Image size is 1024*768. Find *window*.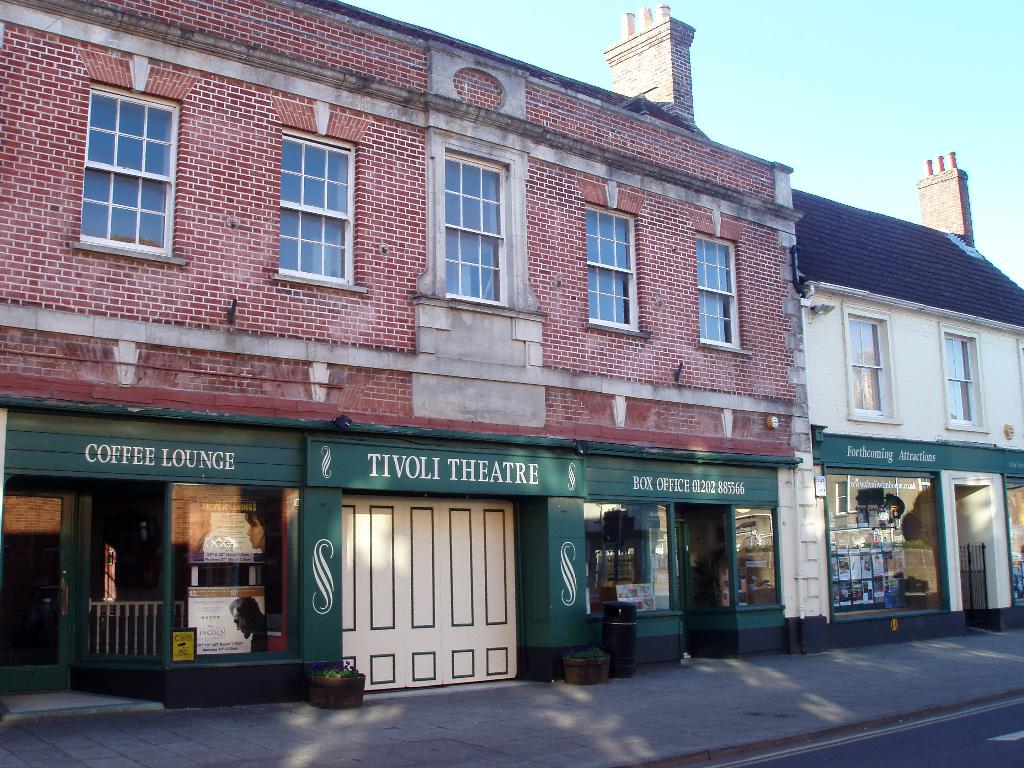
(x1=276, y1=134, x2=357, y2=291).
